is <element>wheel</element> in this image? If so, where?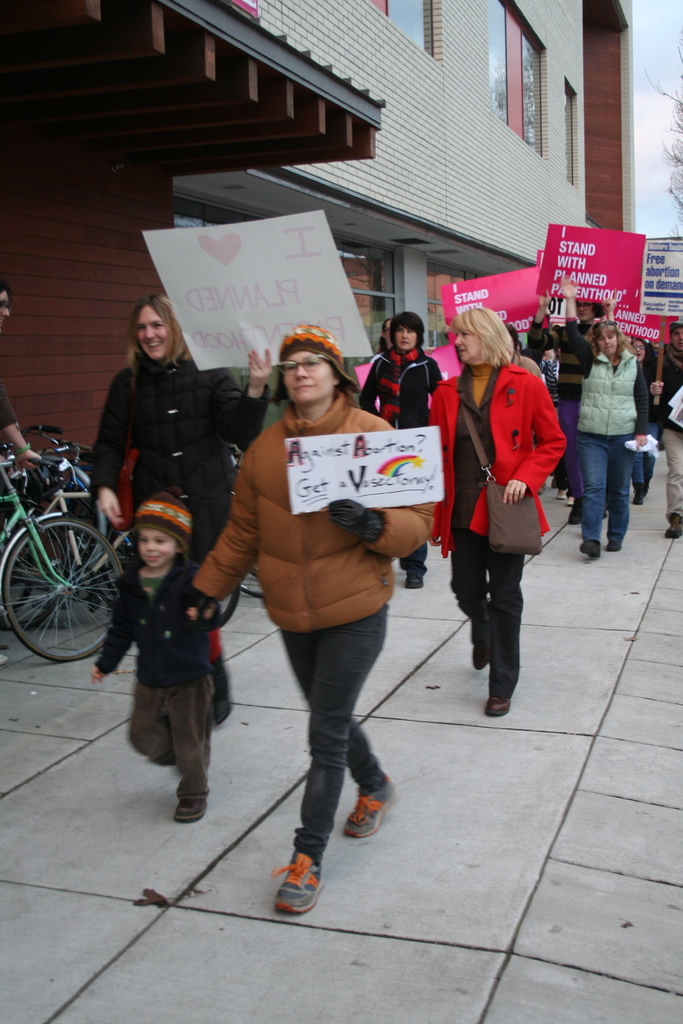
Yes, at select_region(11, 513, 103, 657).
